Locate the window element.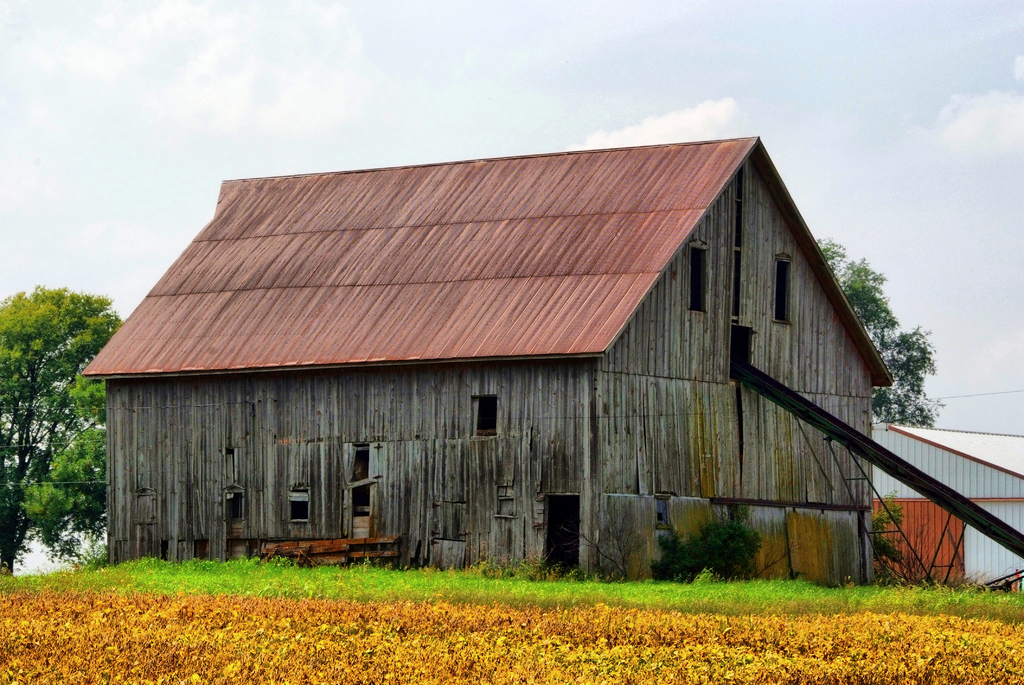
Element bbox: 771,255,794,328.
